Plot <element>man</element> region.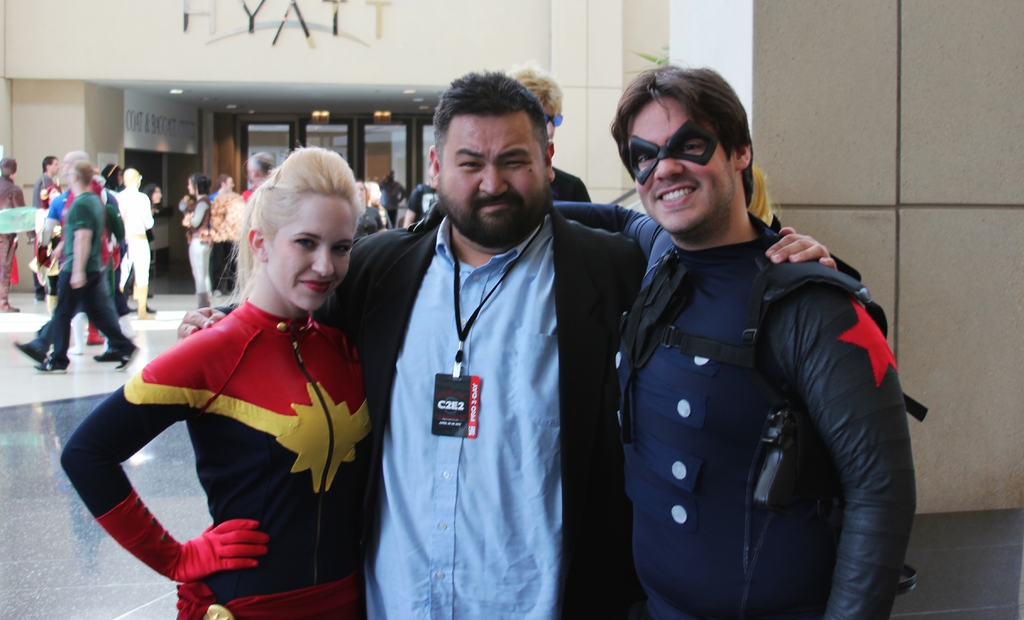
Plotted at [406, 67, 916, 619].
